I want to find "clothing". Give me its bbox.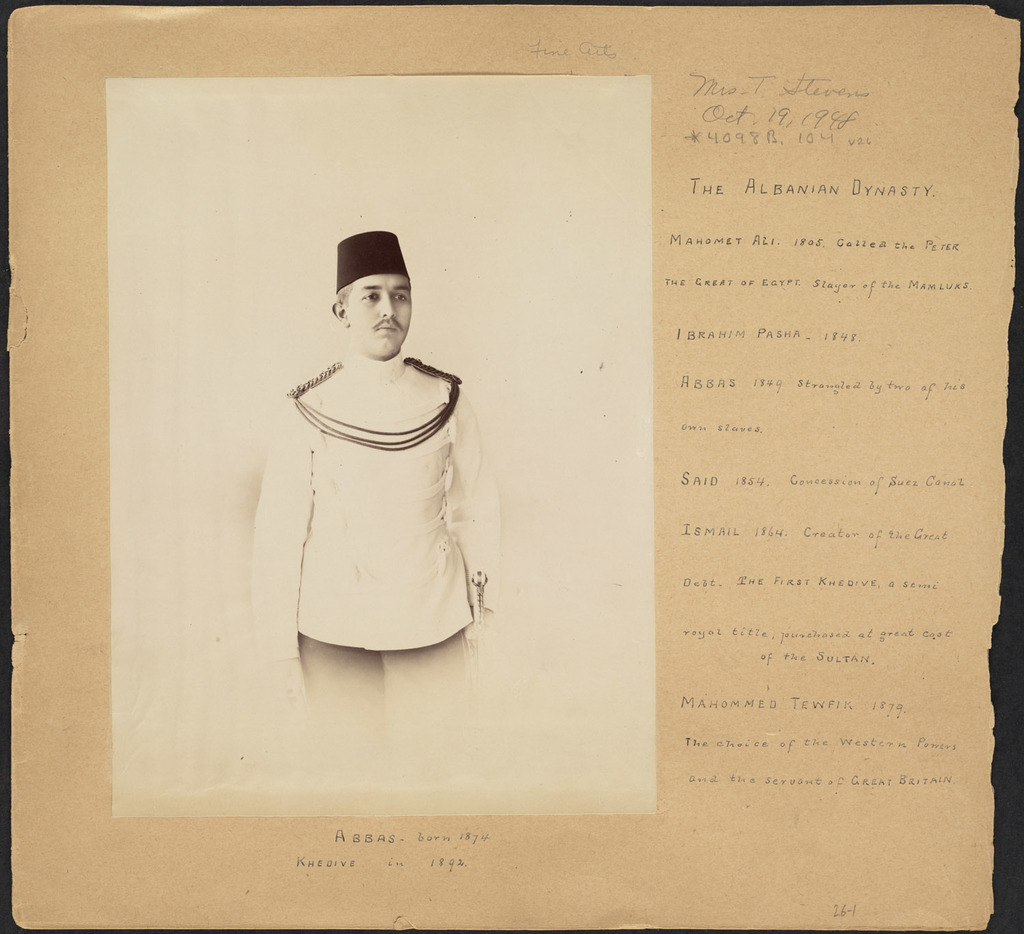
box(273, 332, 468, 650).
